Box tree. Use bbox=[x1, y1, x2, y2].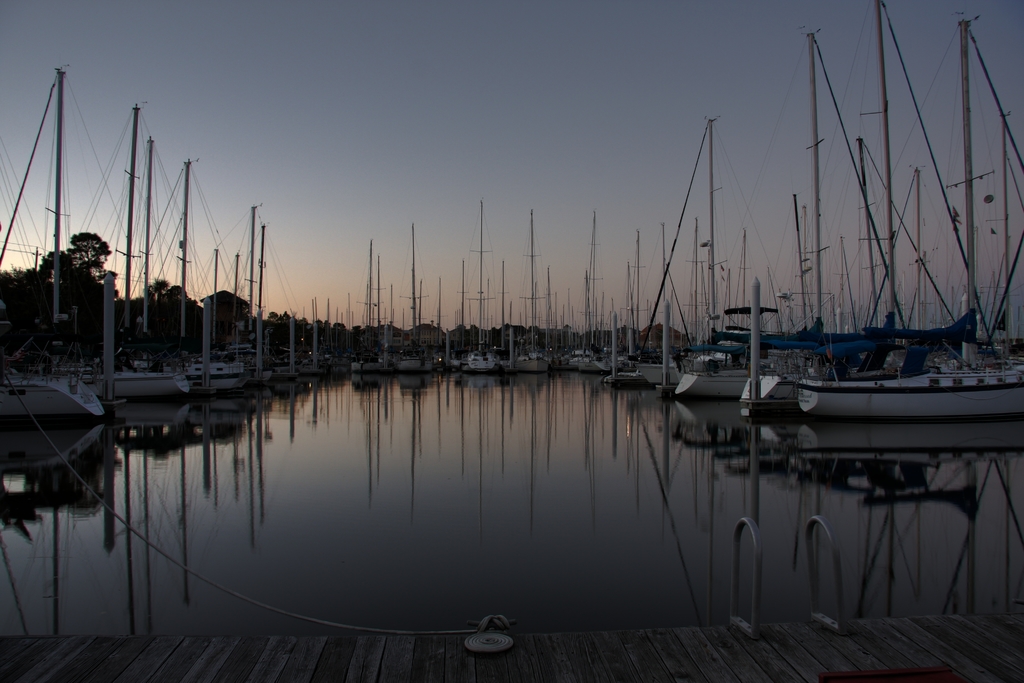
bbox=[194, 286, 254, 347].
